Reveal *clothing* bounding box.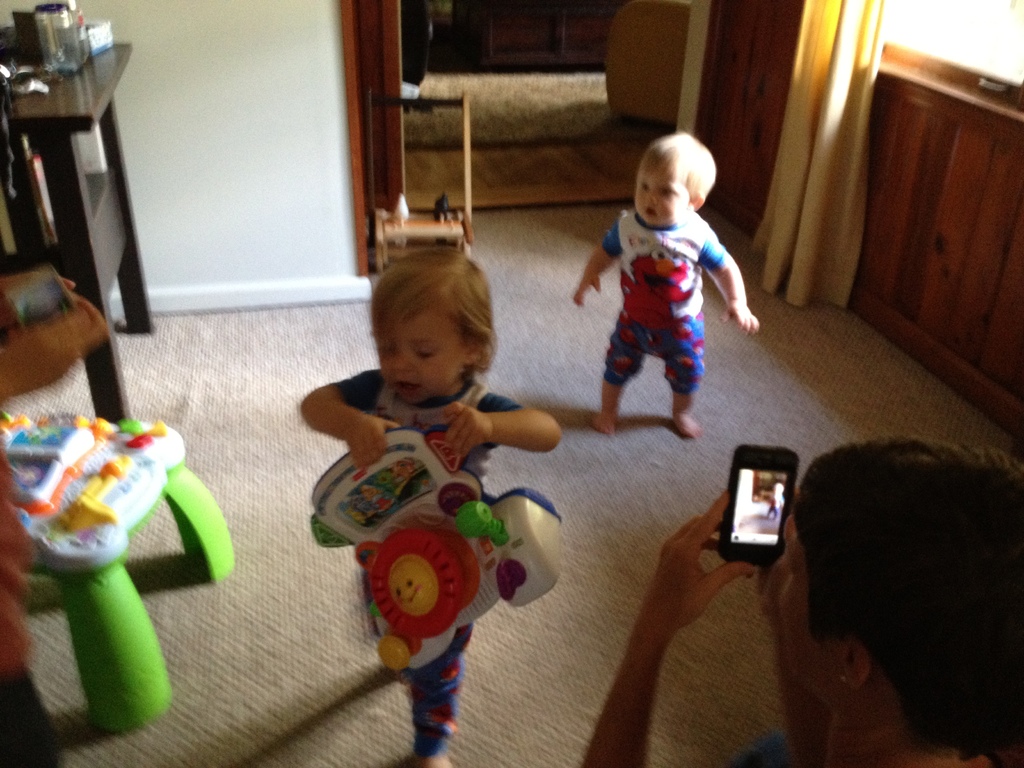
Revealed: Rect(324, 369, 537, 758).
